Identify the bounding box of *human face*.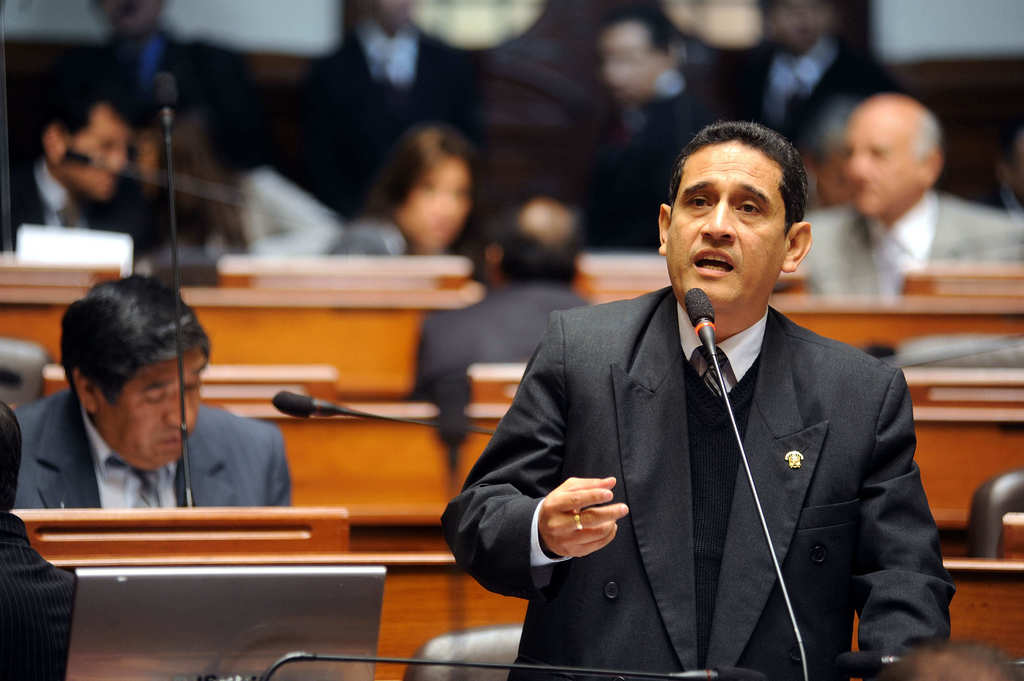
(844, 100, 927, 220).
